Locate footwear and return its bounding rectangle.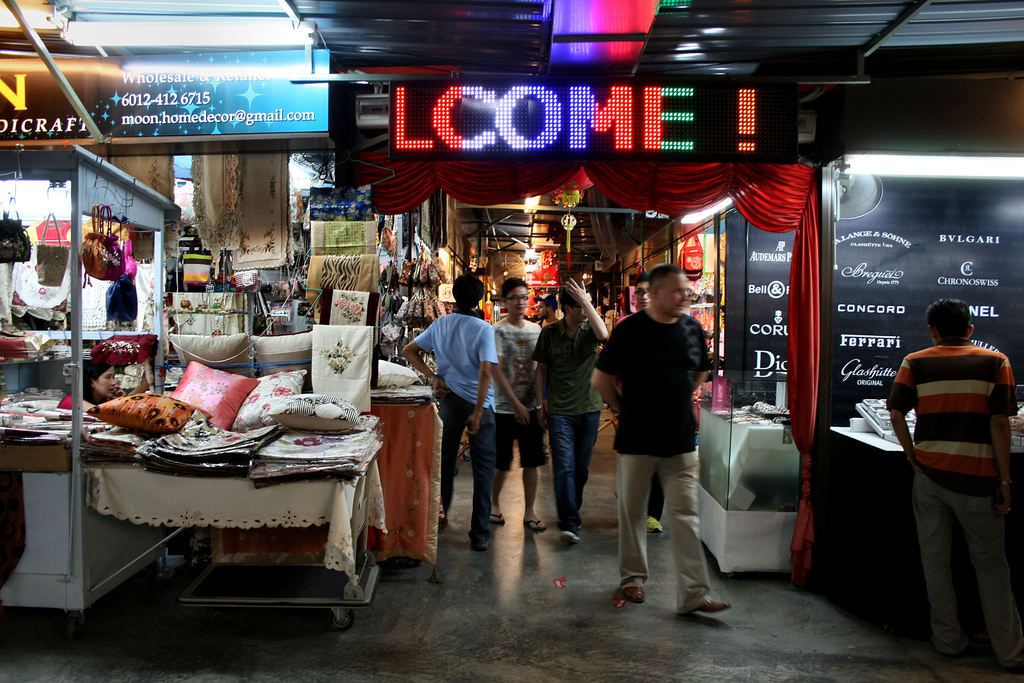
(486,514,506,528).
